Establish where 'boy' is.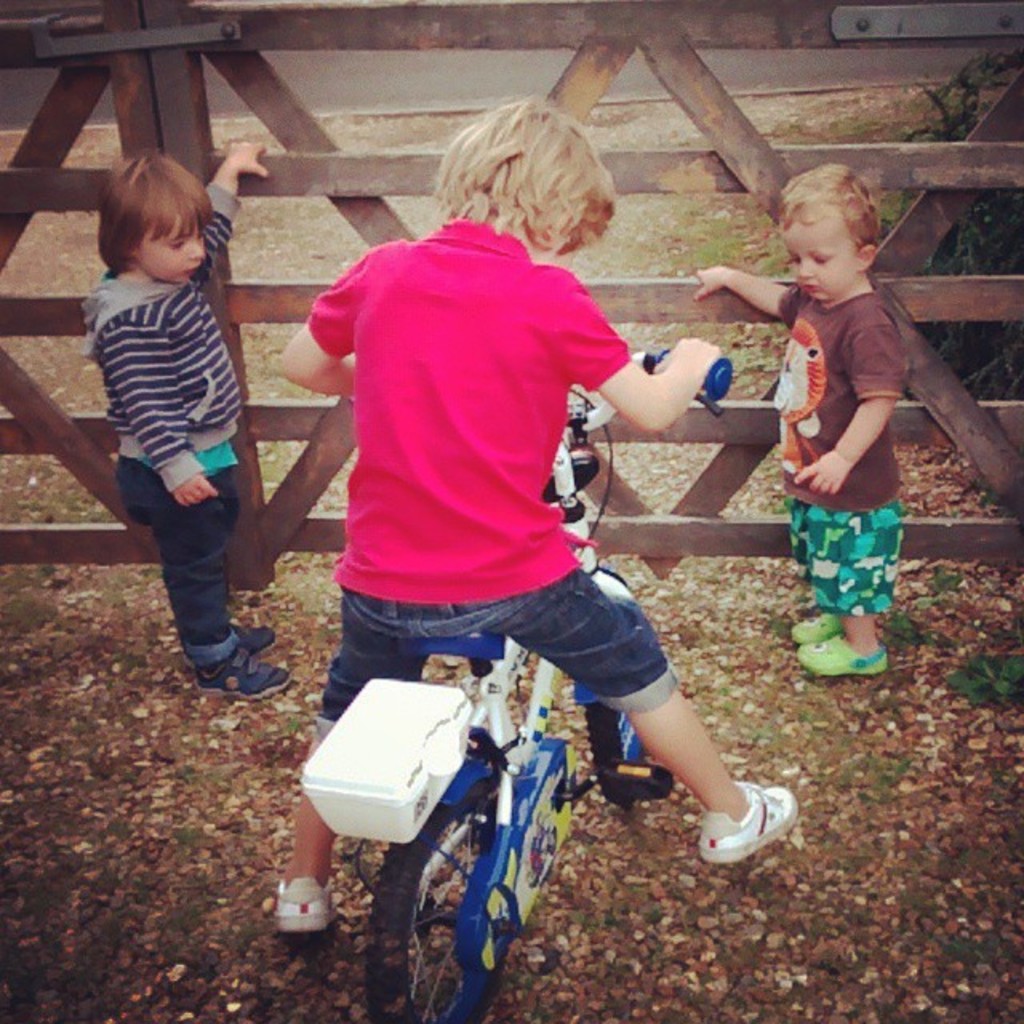
Established at l=283, t=96, r=798, b=936.
